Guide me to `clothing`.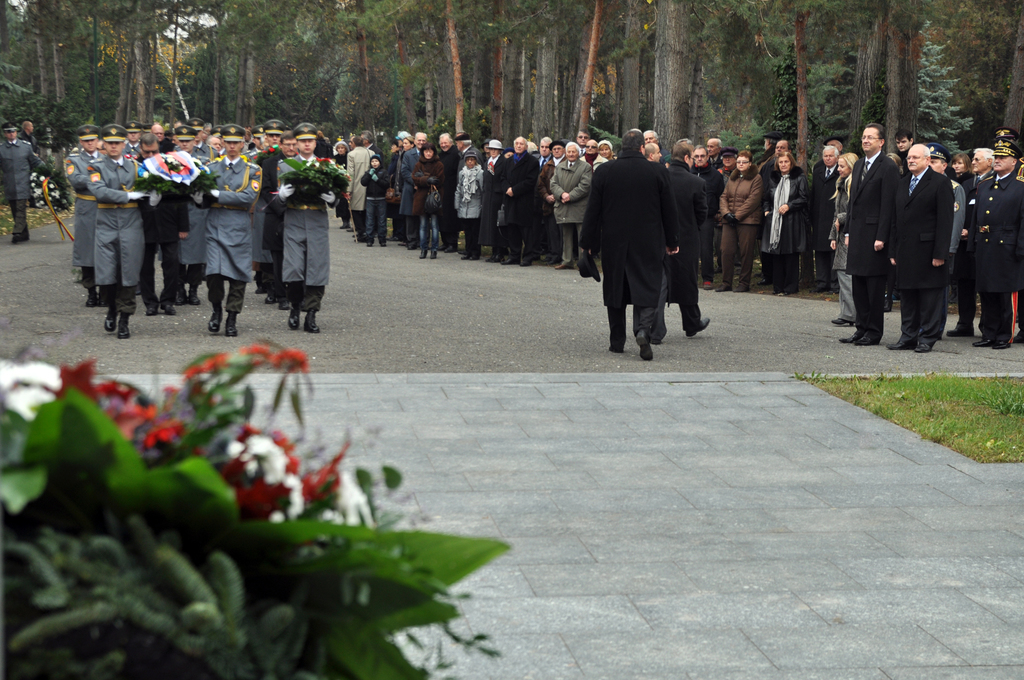
Guidance: (x1=259, y1=148, x2=300, y2=303).
